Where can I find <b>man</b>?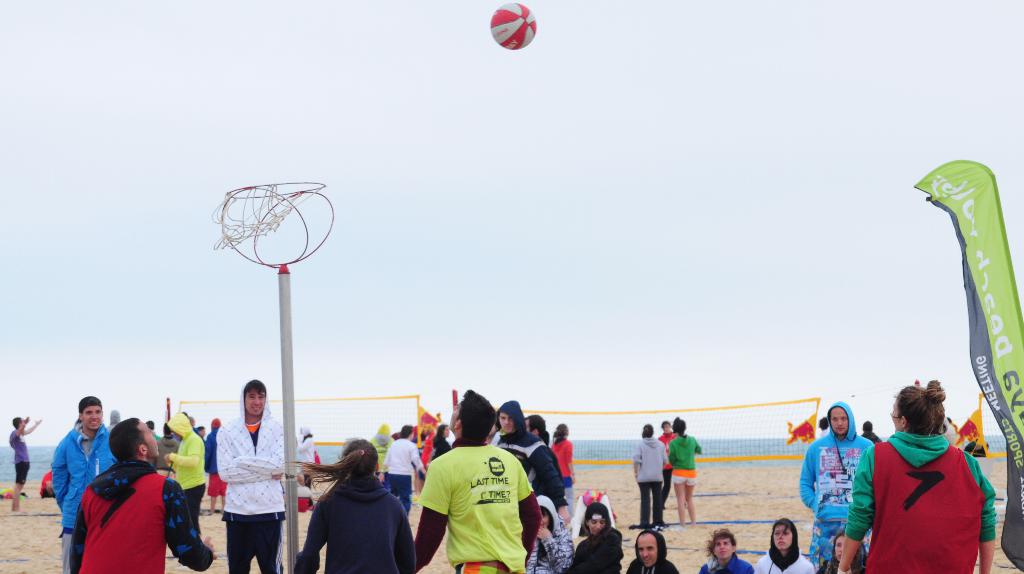
You can find it at bbox=(72, 420, 213, 573).
